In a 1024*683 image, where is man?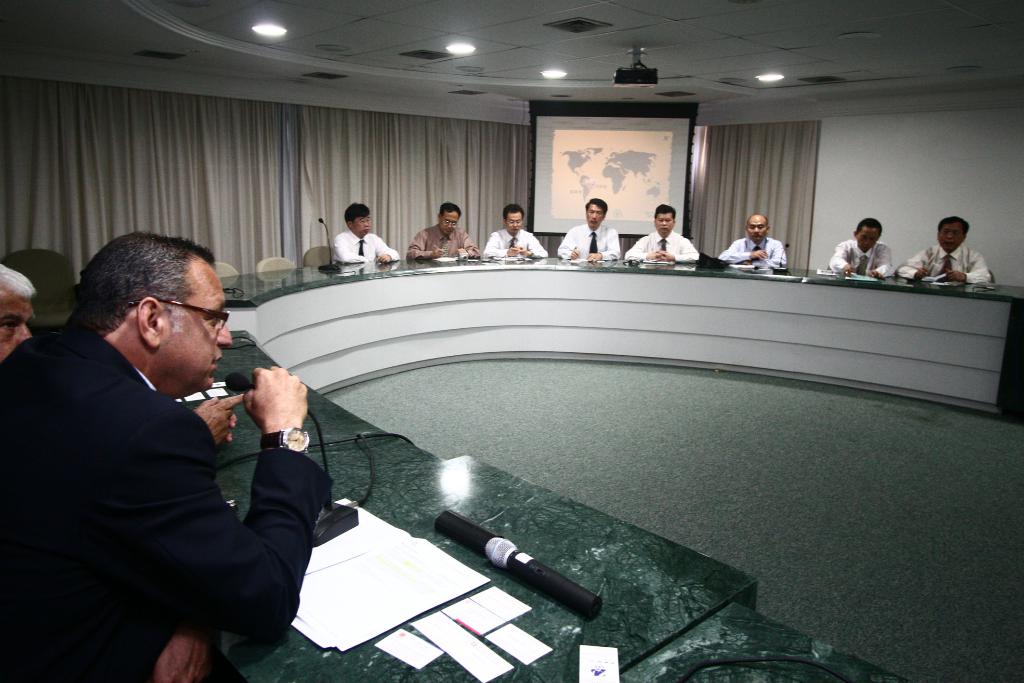
x1=0 y1=263 x2=248 y2=453.
